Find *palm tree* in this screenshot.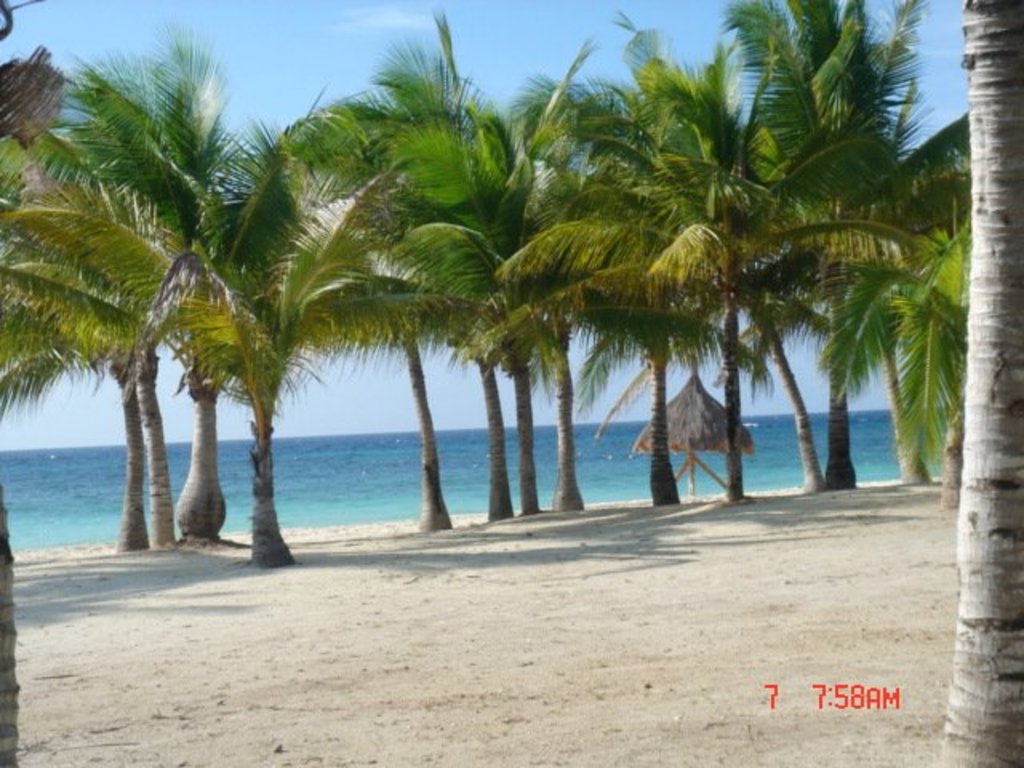
The bounding box for *palm tree* is [552, 99, 778, 520].
